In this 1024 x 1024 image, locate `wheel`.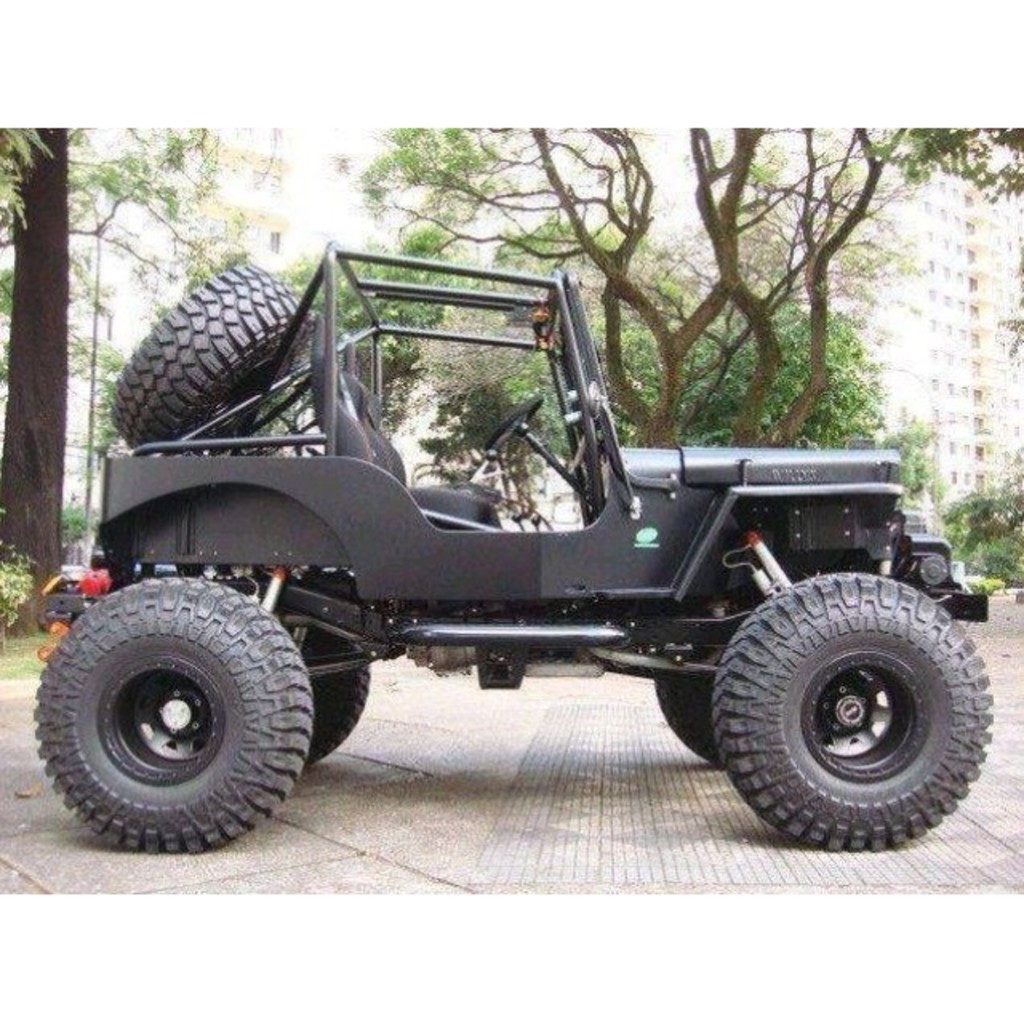
Bounding box: 704:570:984:858.
